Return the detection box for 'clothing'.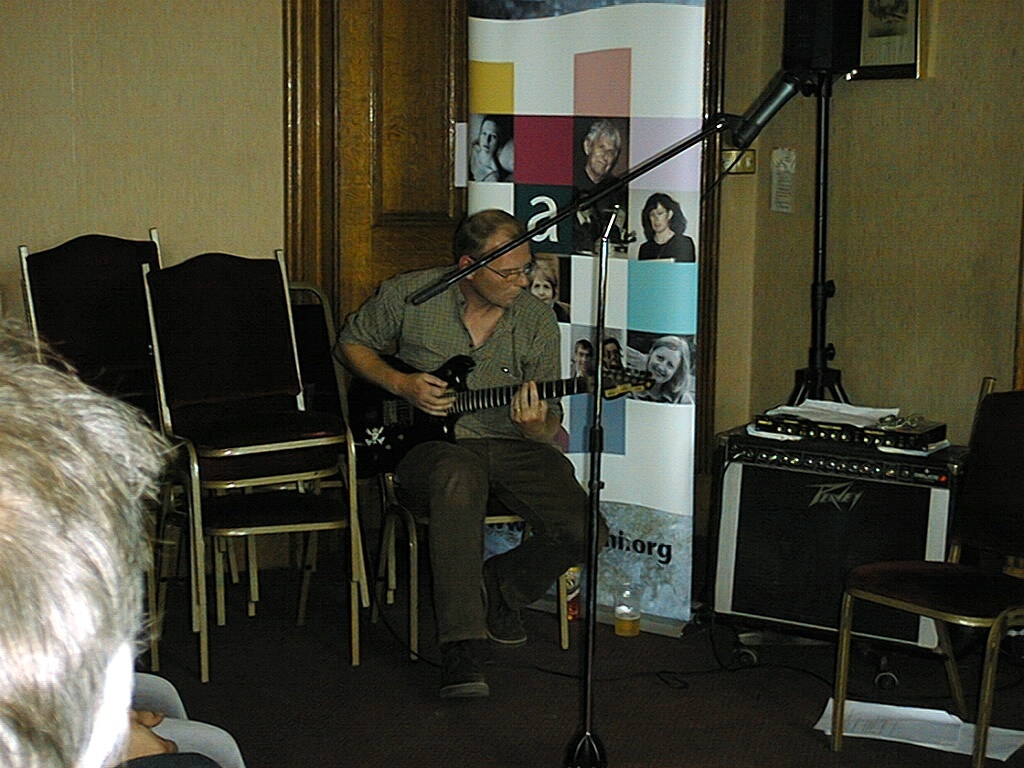
<bbox>634, 226, 695, 266</bbox>.
